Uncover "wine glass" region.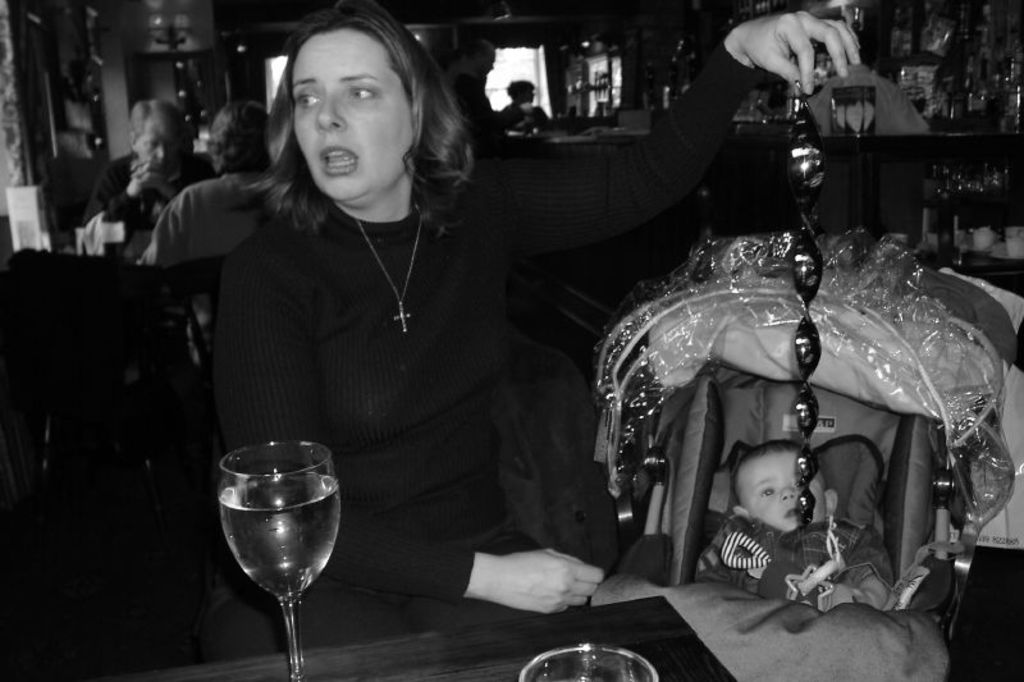
Uncovered: box(221, 435, 334, 681).
